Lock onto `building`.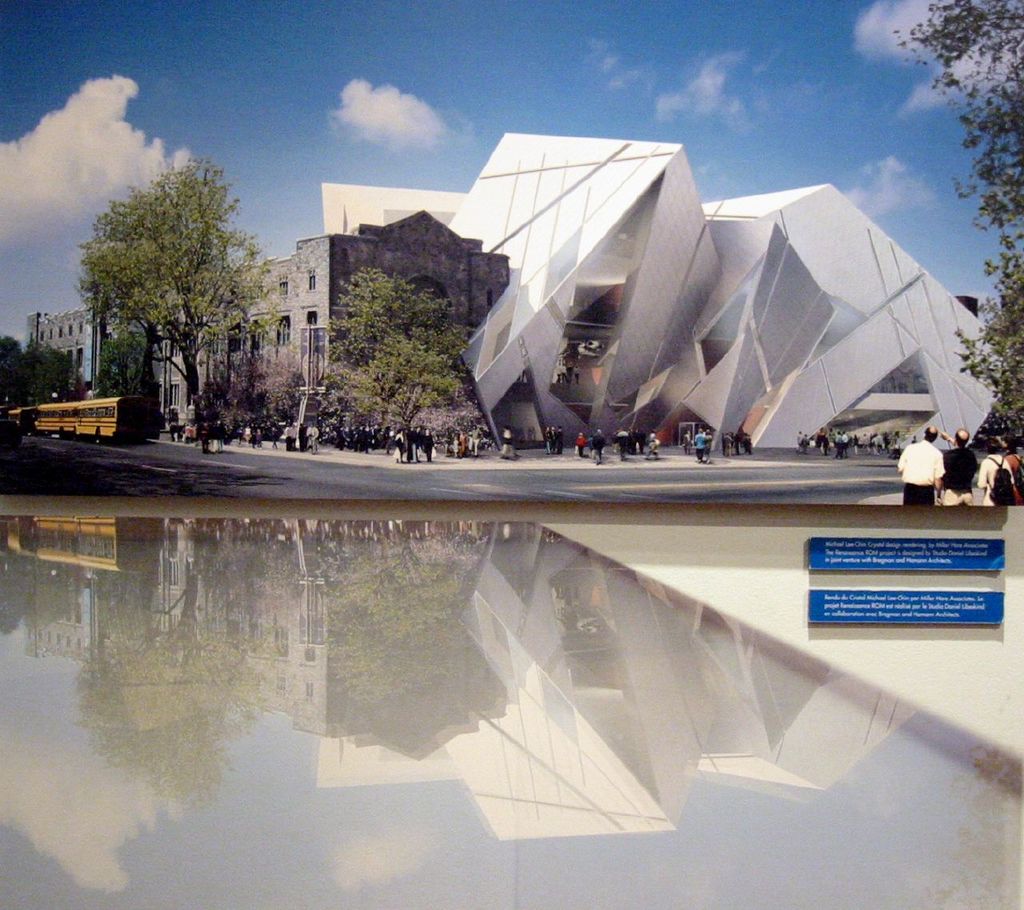
Locked: [left=26, top=210, right=514, bottom=432].
